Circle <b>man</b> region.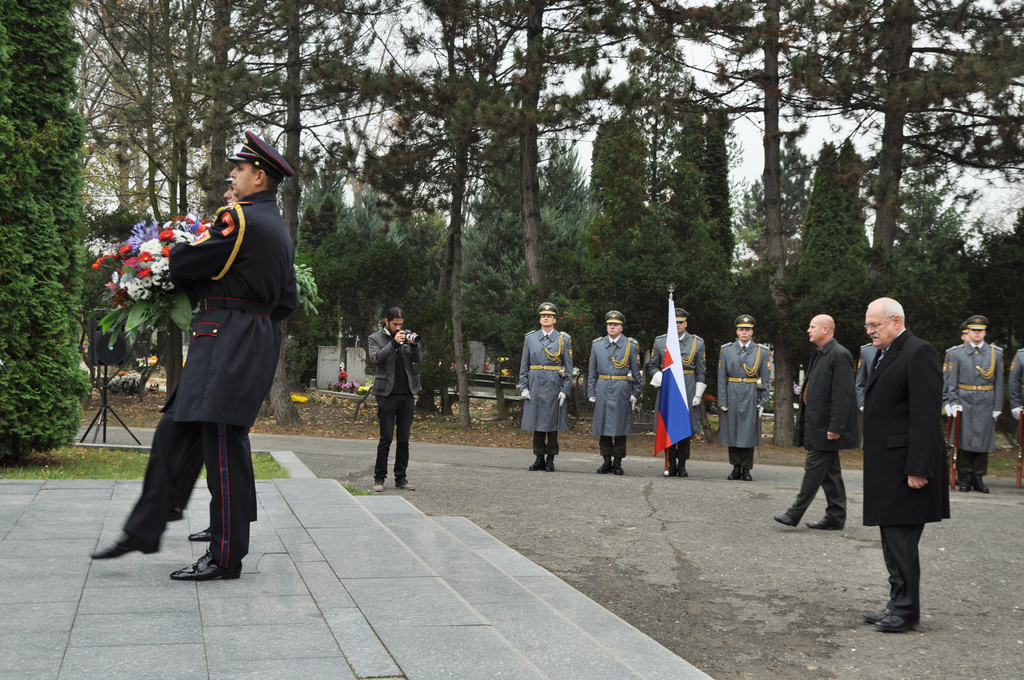
Region: bbox=[716, 316, 774, 480].
